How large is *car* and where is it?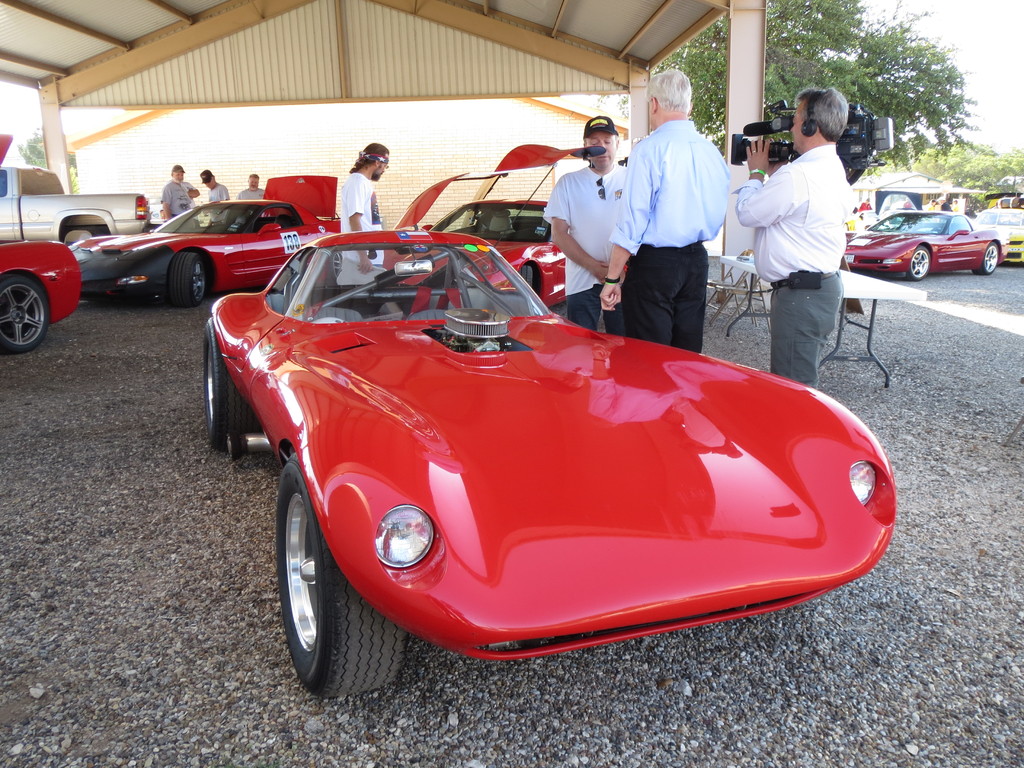
Bounding box: <bbox>0, 242, 82, 353</bbox>.
